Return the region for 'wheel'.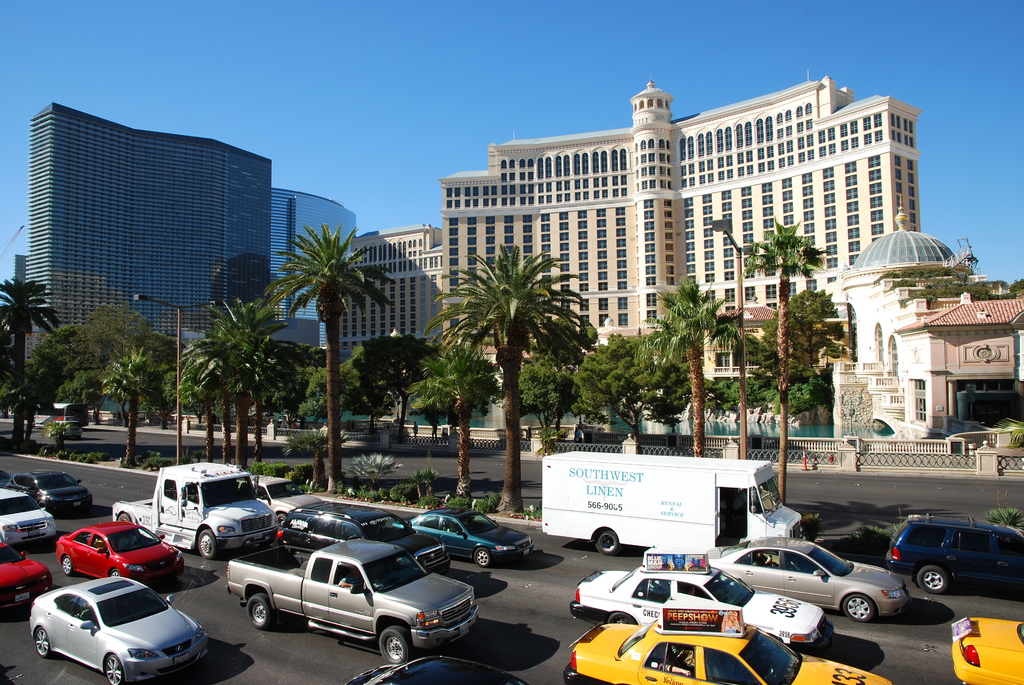
35, 627, 51, 656.
